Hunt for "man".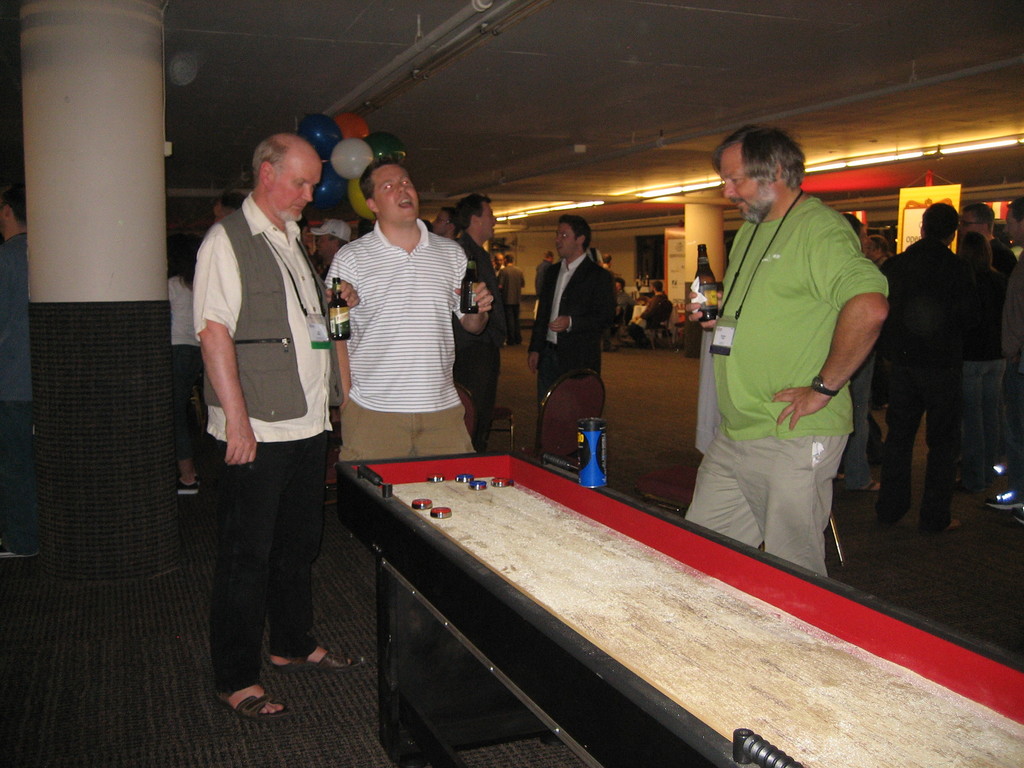
Hunted down at x1=683 y1=114 x2=889 y2=596.
